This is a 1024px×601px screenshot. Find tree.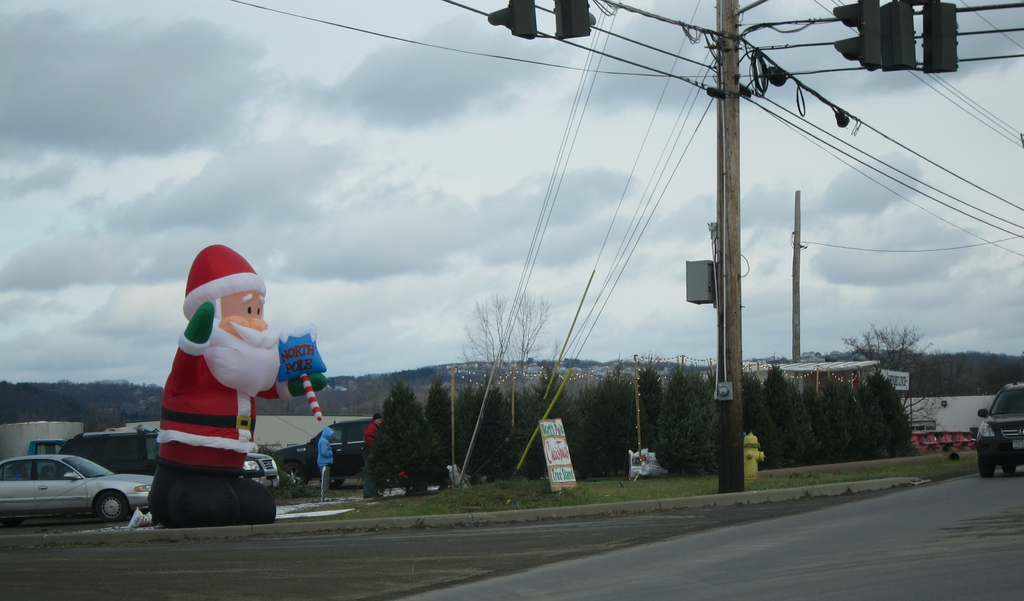
Bounding box: <bbox>451, 287, 553, 428</bbox>.
